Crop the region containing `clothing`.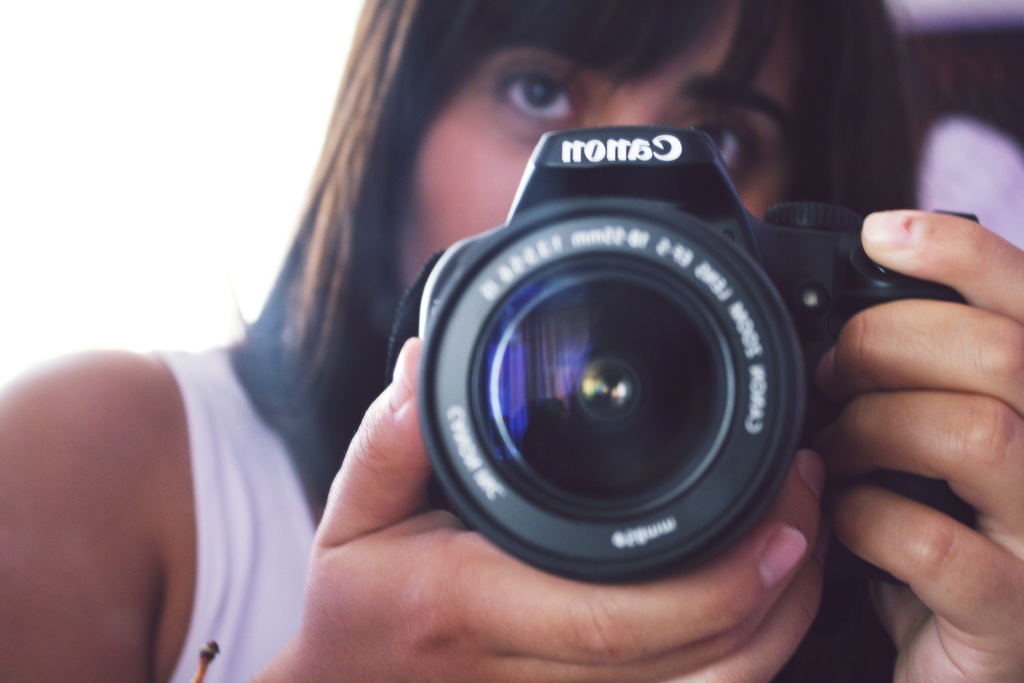
Crop region: {"left": 162, "top": 341, "right": 319, "bottom": 682}.
